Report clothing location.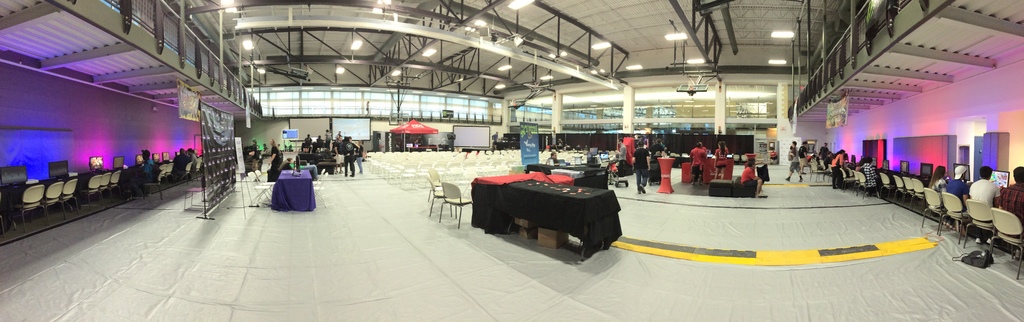
Report: bbox=[631, 148, 646, 186].
